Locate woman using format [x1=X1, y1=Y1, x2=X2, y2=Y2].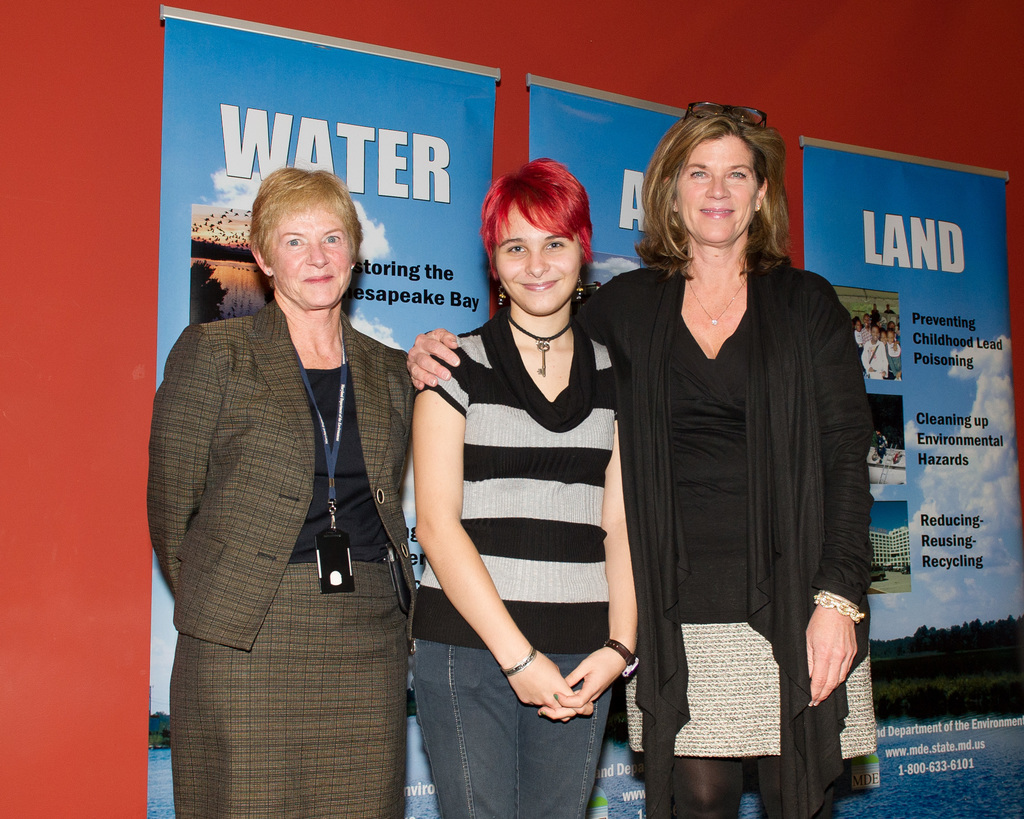
[x1=606, y1=123, x2=860, y2=807].
